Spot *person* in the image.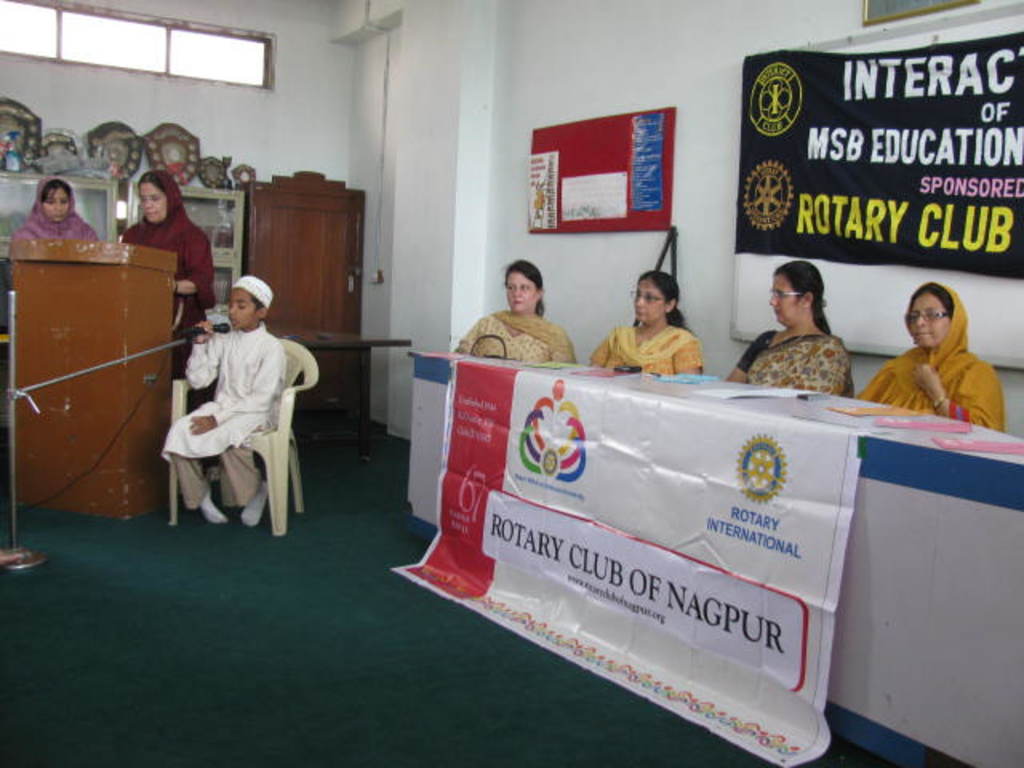
*person* found at [853, 278, 1005, 430].
